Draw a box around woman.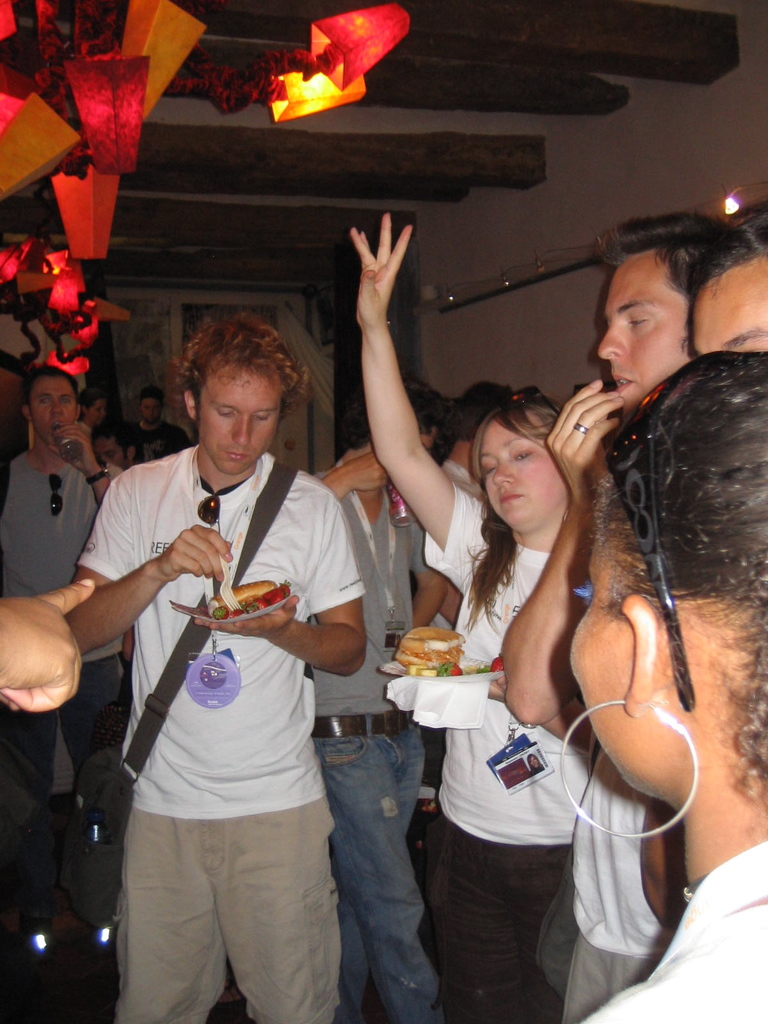
box=[352, 212, 603, 1014].
